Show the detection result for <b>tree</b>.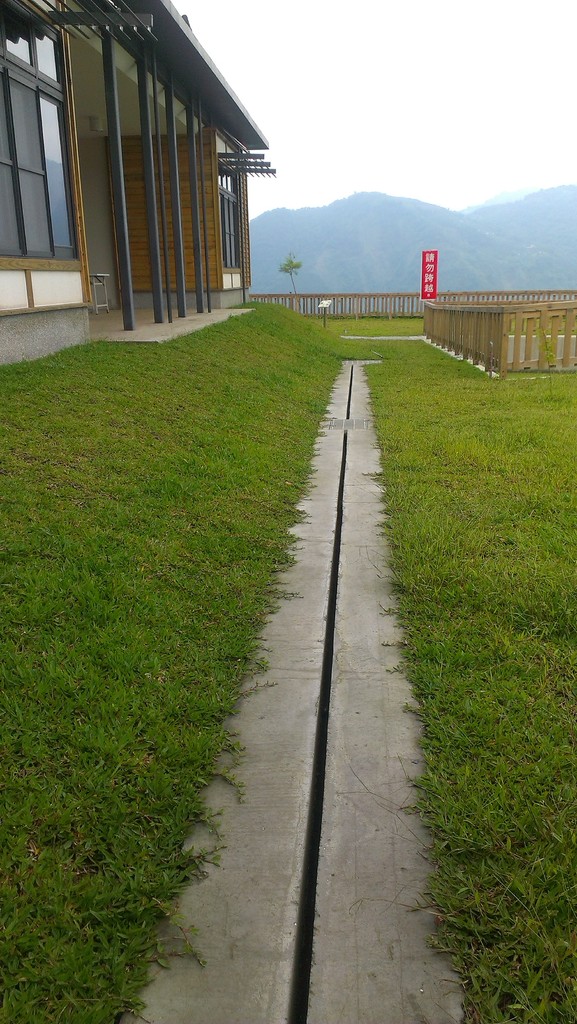
select_region(271, 244, 306, 297).
